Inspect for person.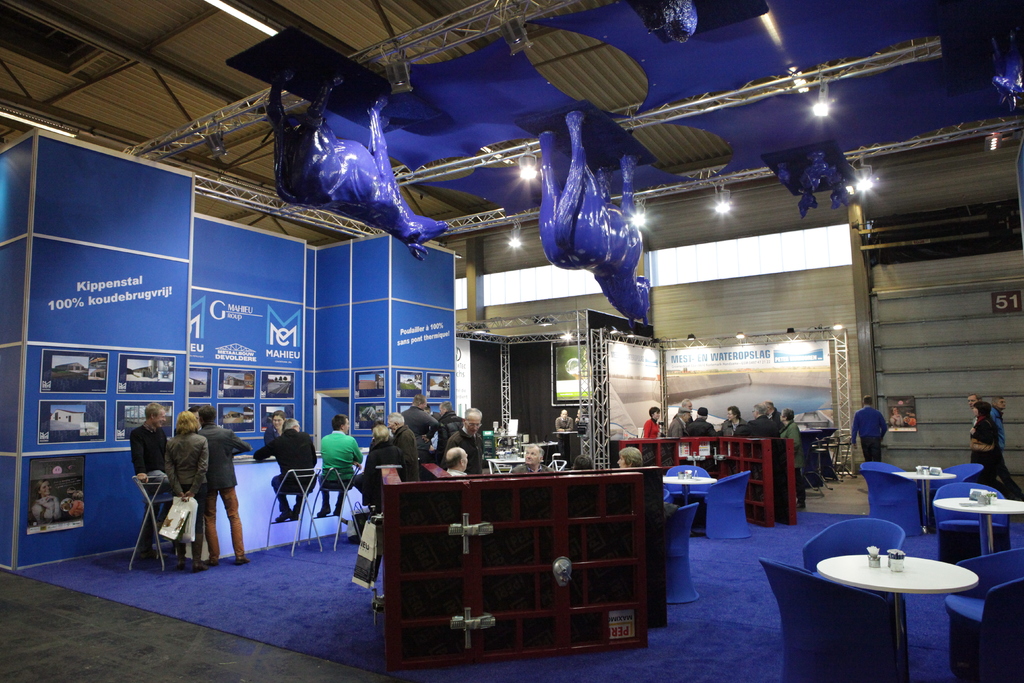
Inspection: 614:444:644:469.
